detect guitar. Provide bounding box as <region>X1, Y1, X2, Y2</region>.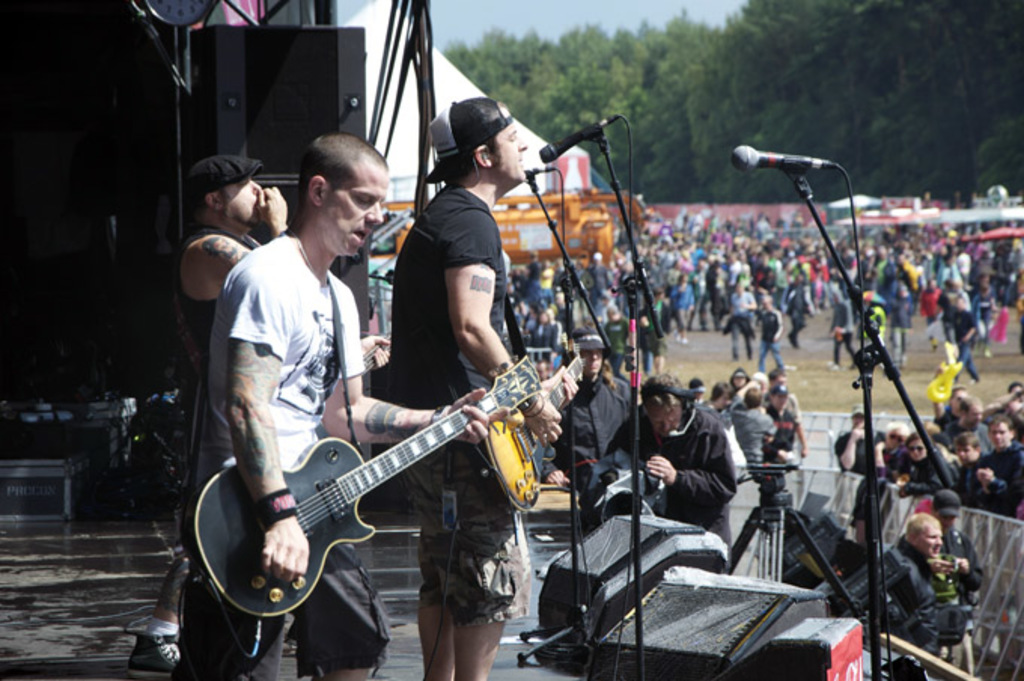
<region>462, 350, 592, 524</region>.
